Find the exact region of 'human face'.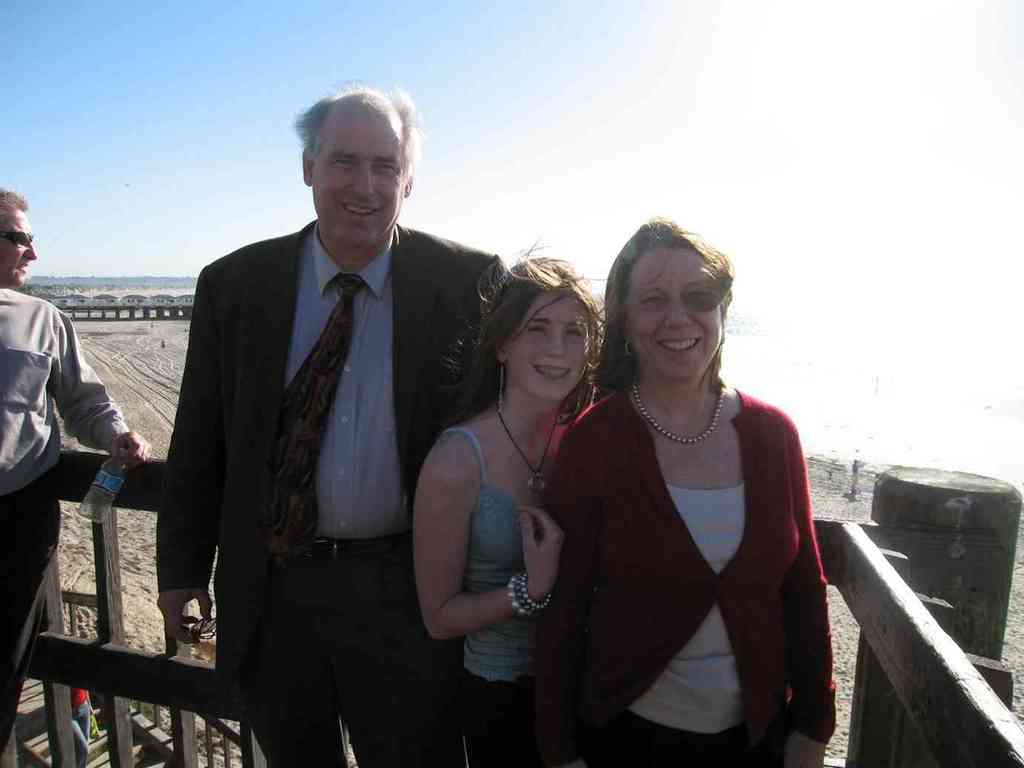
Exact region: (left=628, top=248, right=722, bottom=378).
